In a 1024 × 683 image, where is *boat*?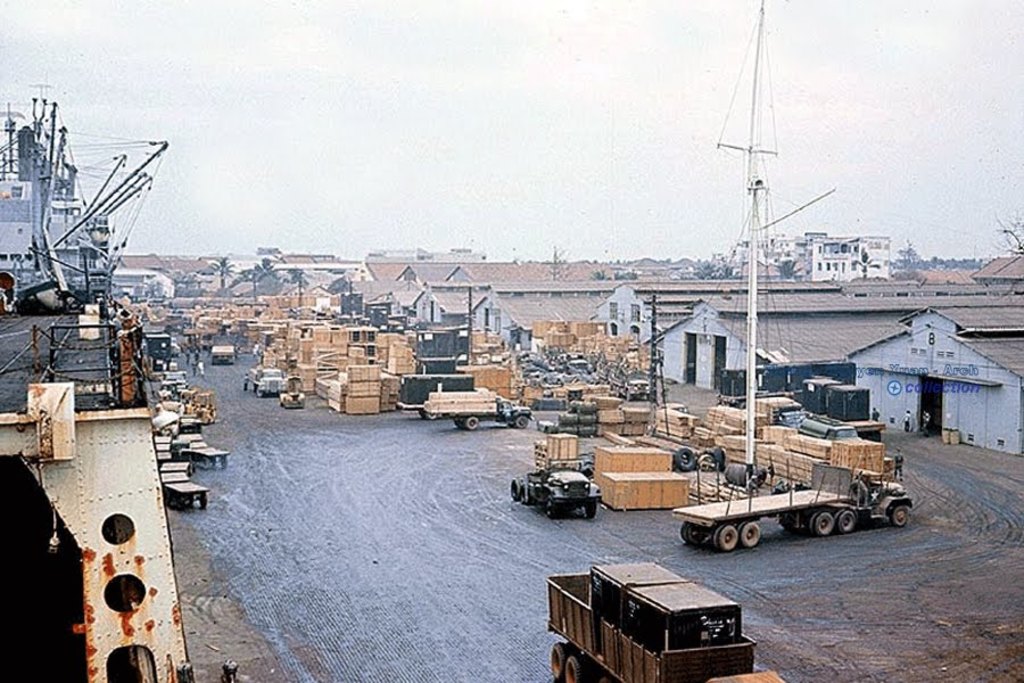
box(8, 81, 231, 596).
